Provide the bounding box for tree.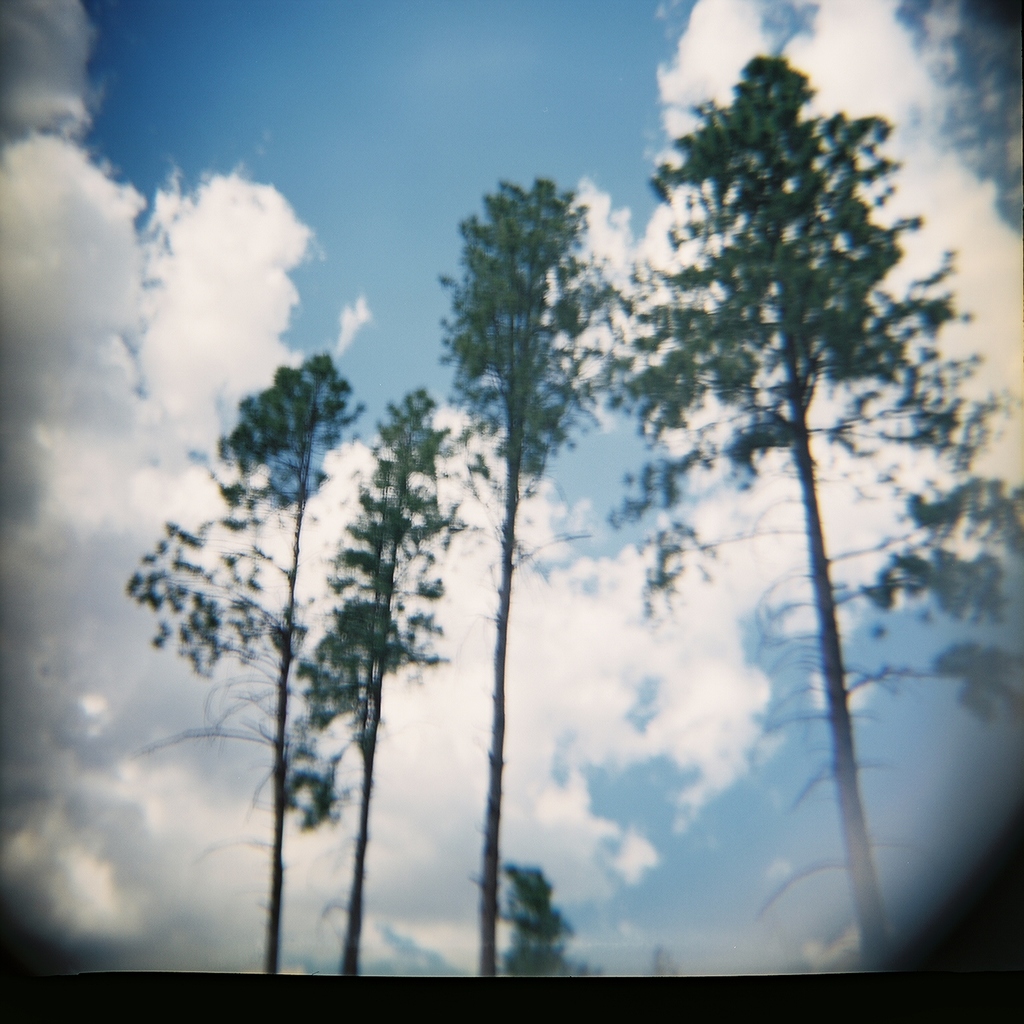
<bbox>444, 175, 627, 979</bbox>.
